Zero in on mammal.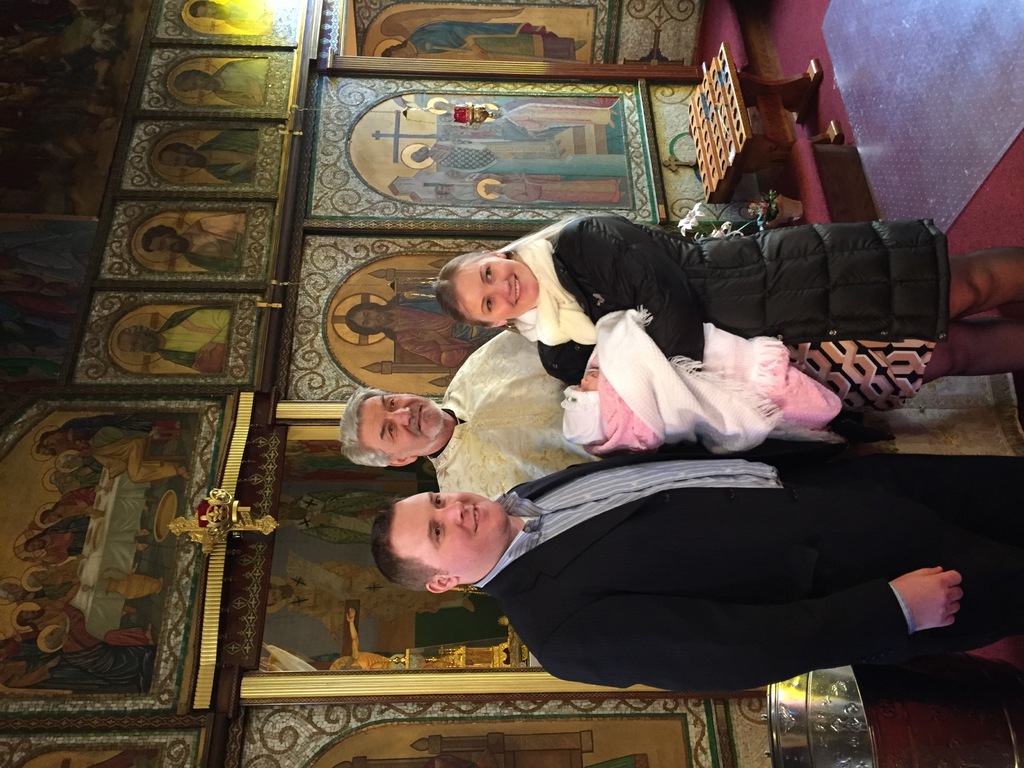
Zeroed in: {"left": 554, "top": 307, "right": 838, "bottom": 452}.
